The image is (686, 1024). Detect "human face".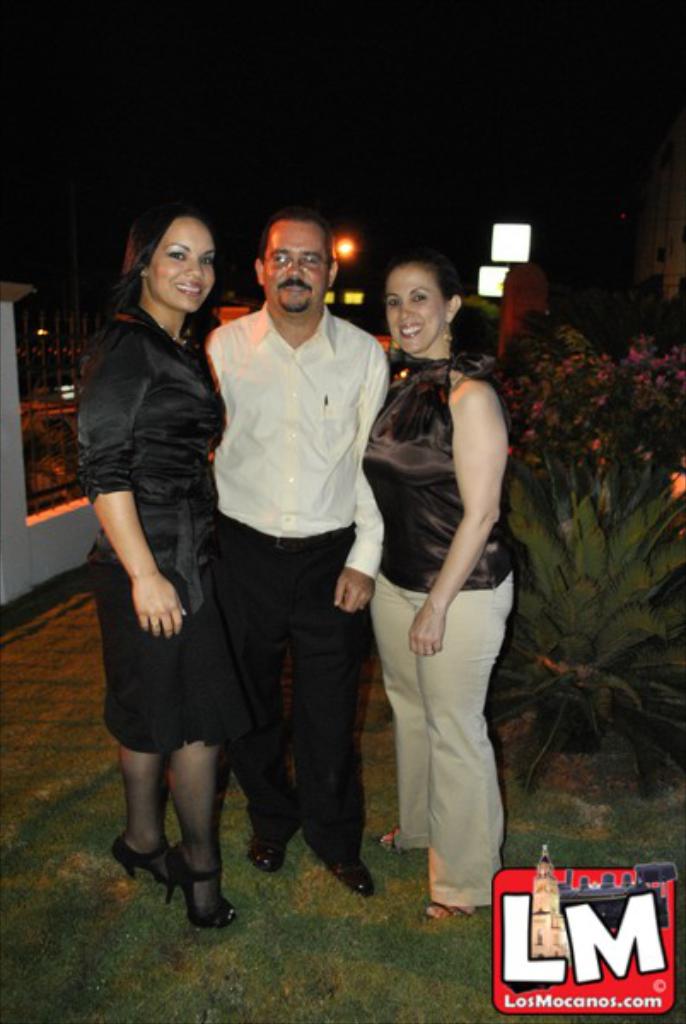
Detection: x1=386 y1=261 x2=444 y2=355.
